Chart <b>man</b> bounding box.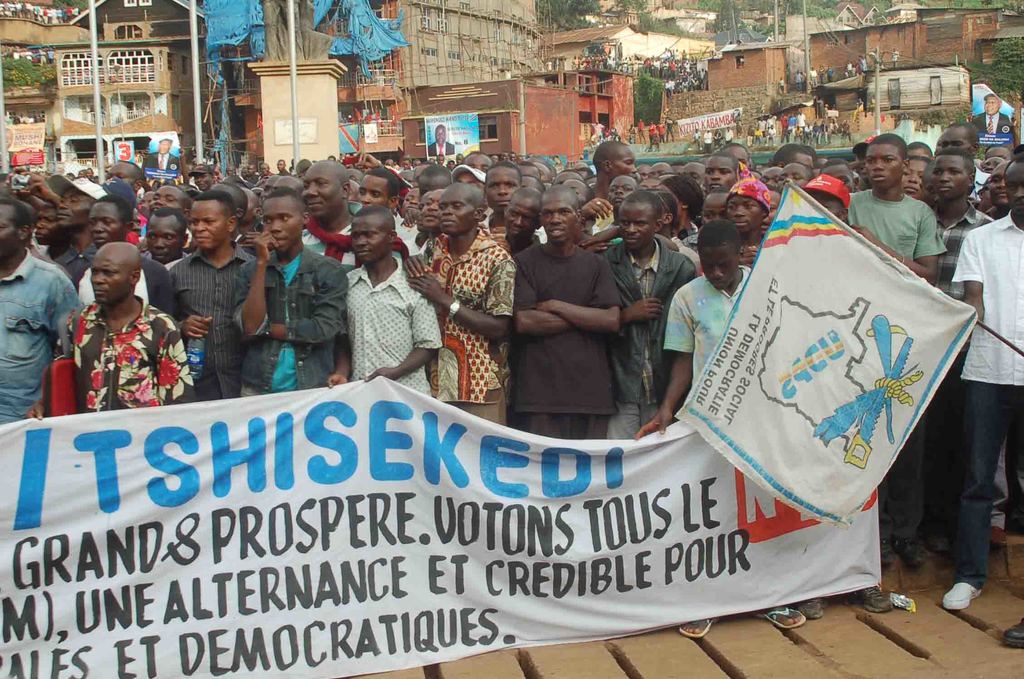
Charted: <region>0, 199, 79, 426</region>.
